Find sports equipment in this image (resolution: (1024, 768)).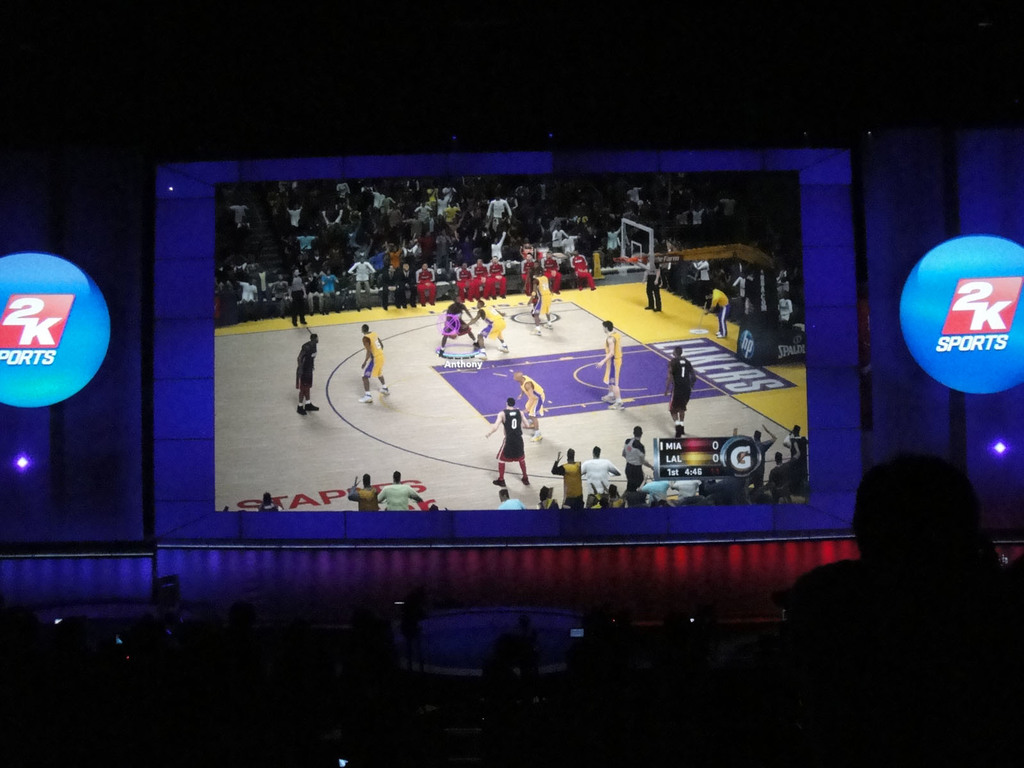
box(605, 398, 625, 410).
